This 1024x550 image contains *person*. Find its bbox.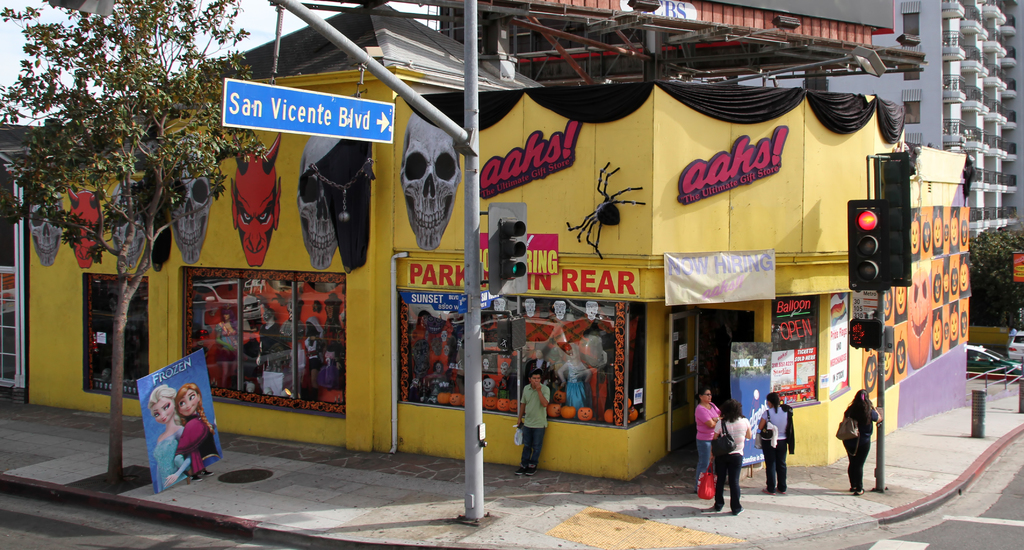
bbox=(175, 384, 220, 478).
